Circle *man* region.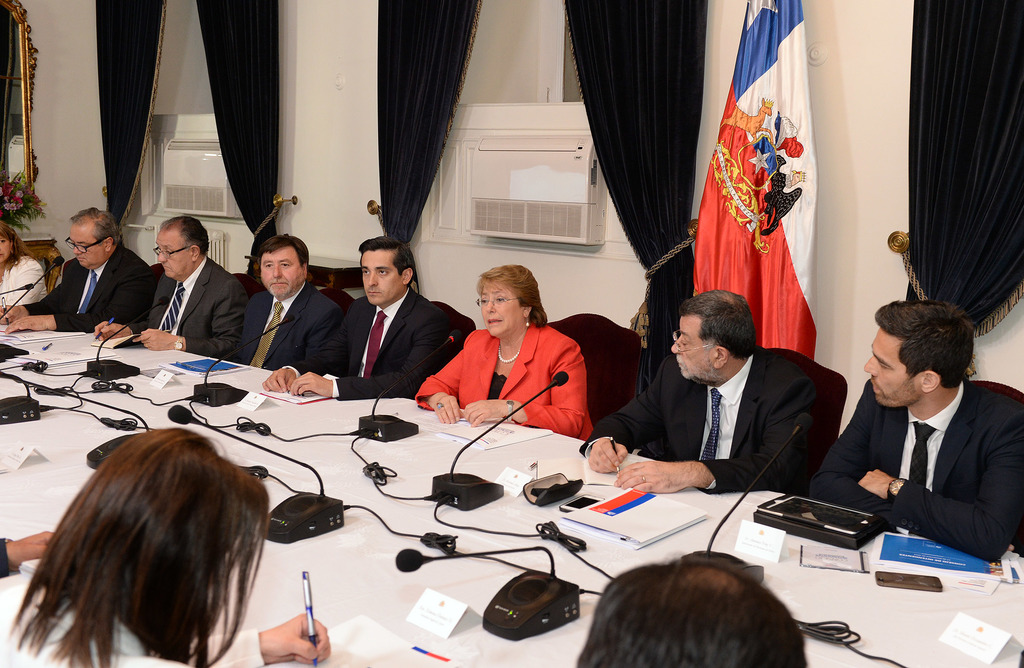
Region: detection(223, 233, 344, 363).
